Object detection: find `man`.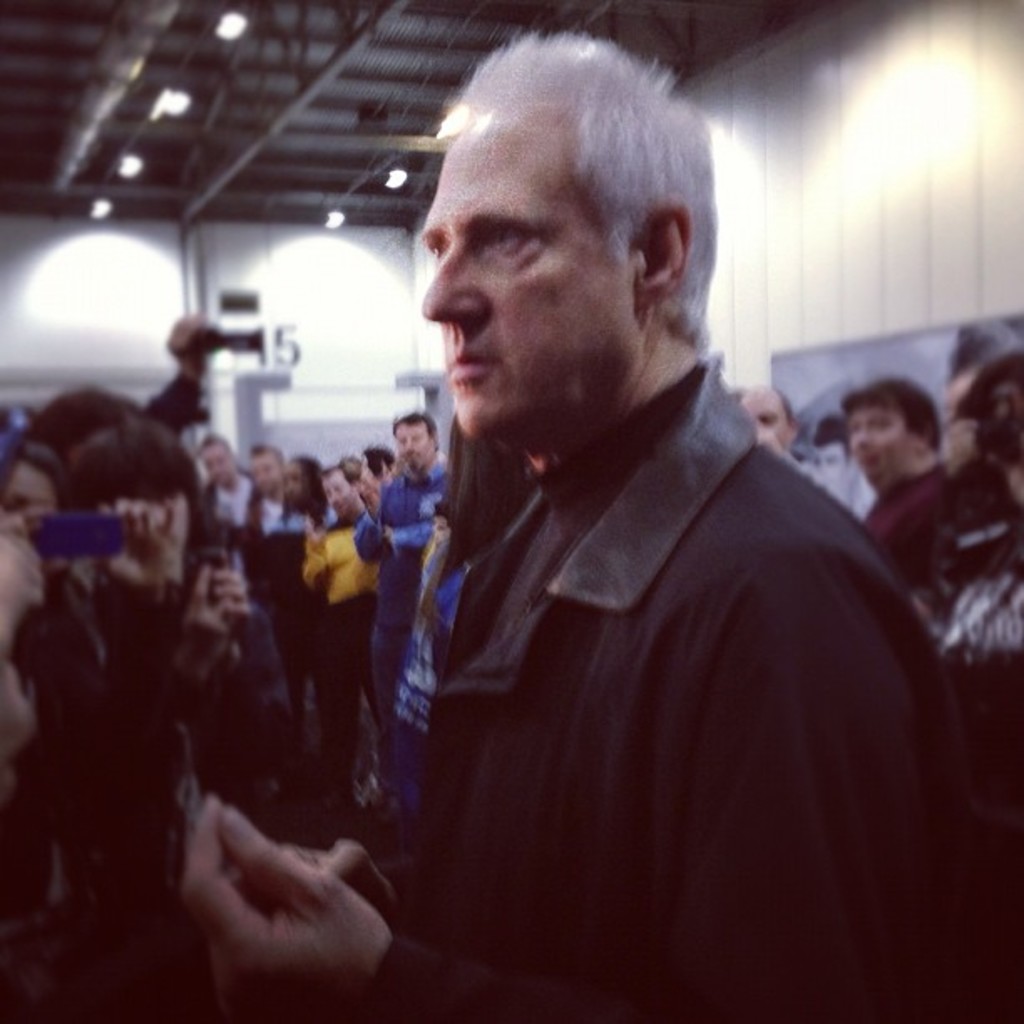
detection(301, 453, 383, 808).
